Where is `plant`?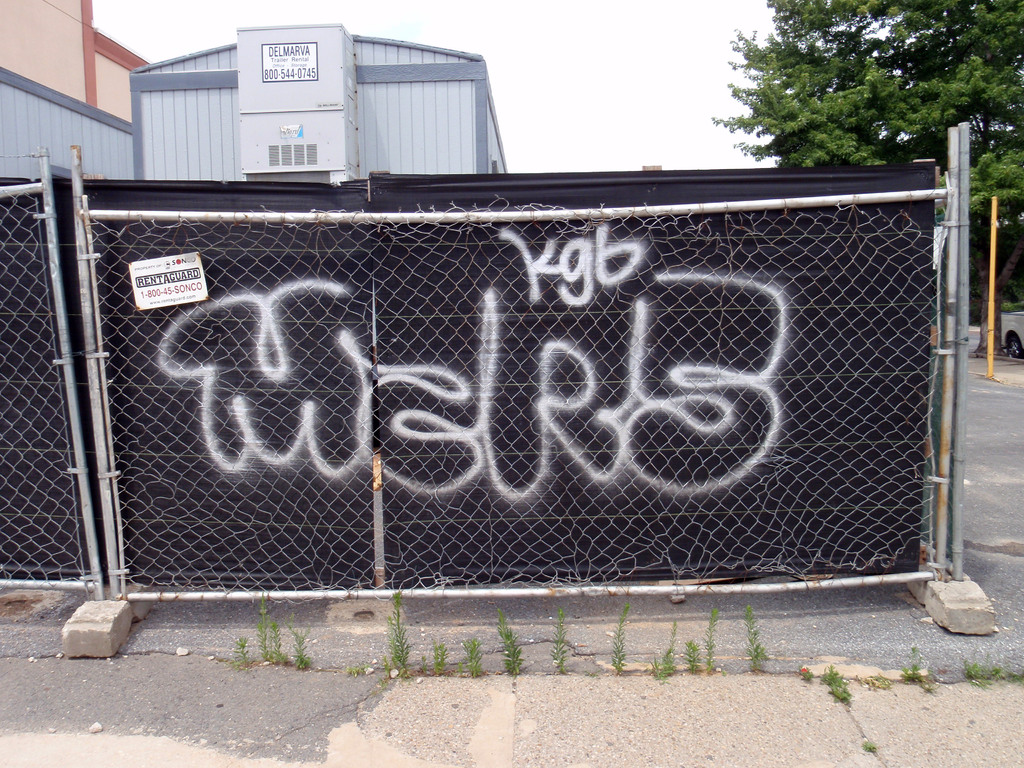
{"left": 907, "top": 644, "right": 923, "bottom": 680}.
